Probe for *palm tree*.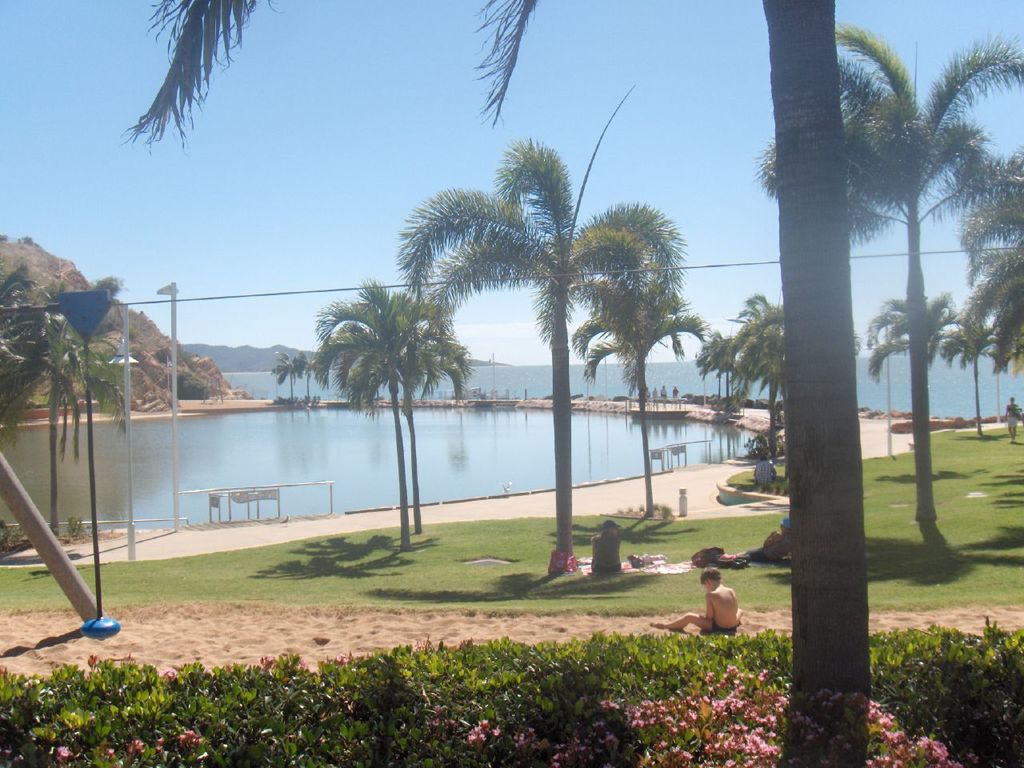
Probe result: region(315, 274, 449, 558).
